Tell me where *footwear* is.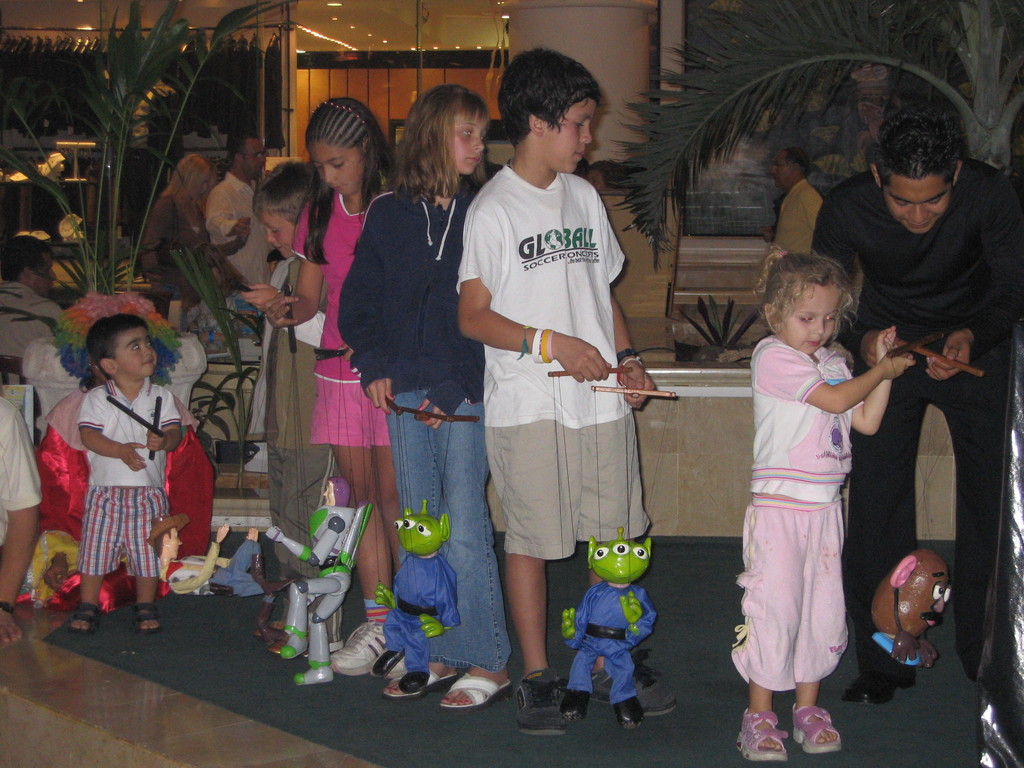
*footwear* is at 594 651 678 720.
